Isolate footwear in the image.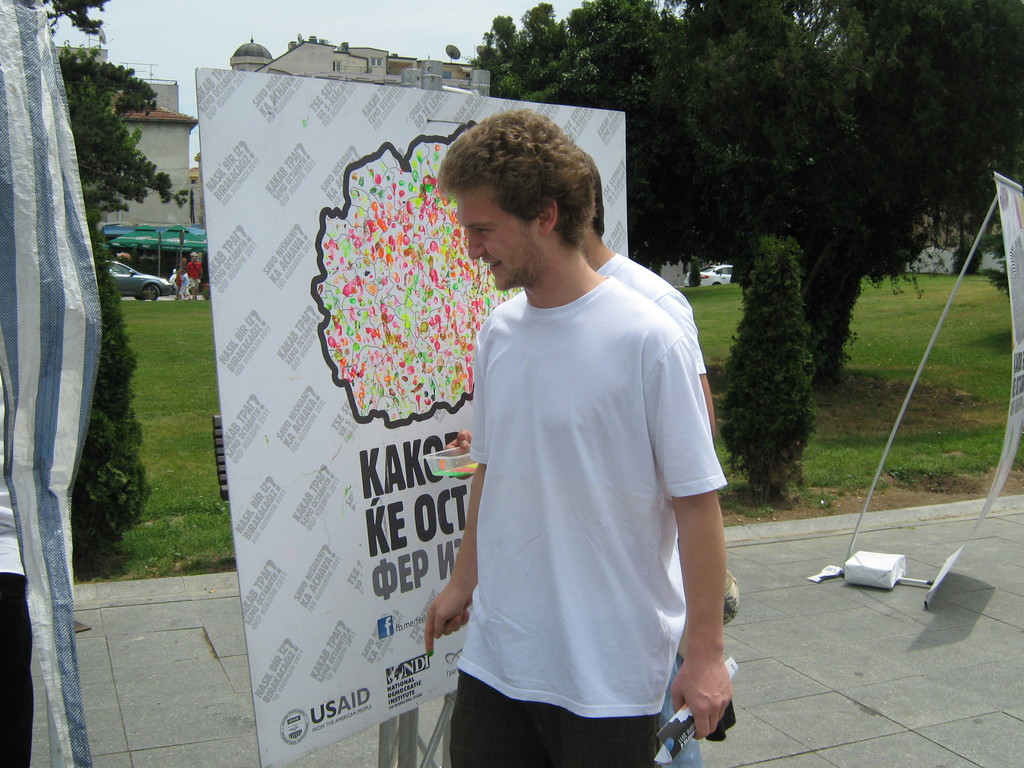
Isolated region: bbox=[184, 296, 189, 300].
